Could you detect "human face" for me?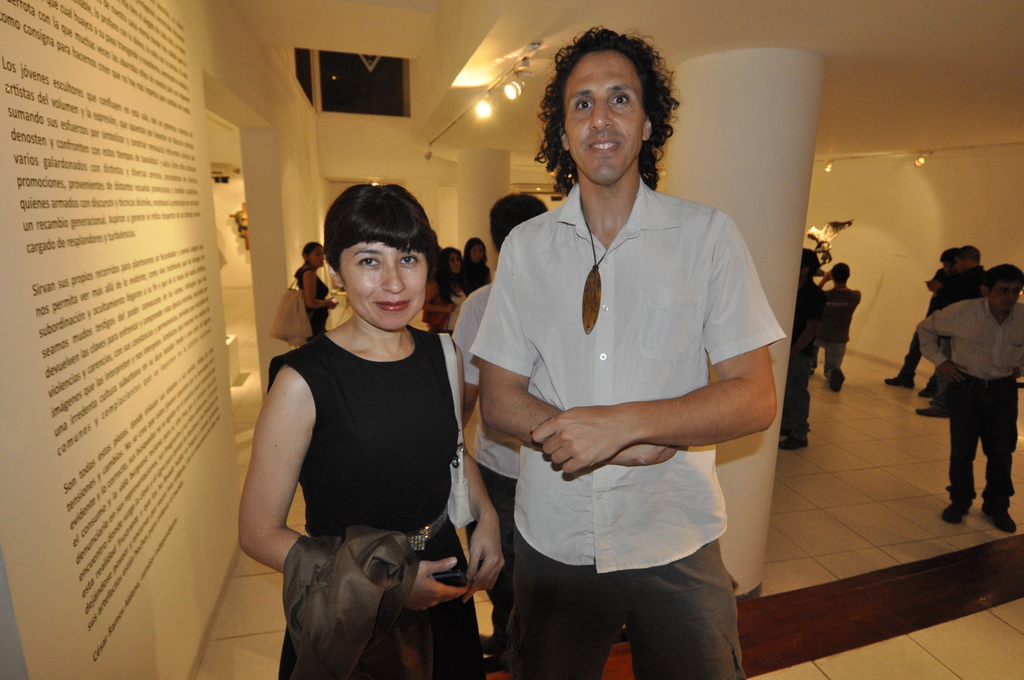
Detection result: 988/279/1023/313.
